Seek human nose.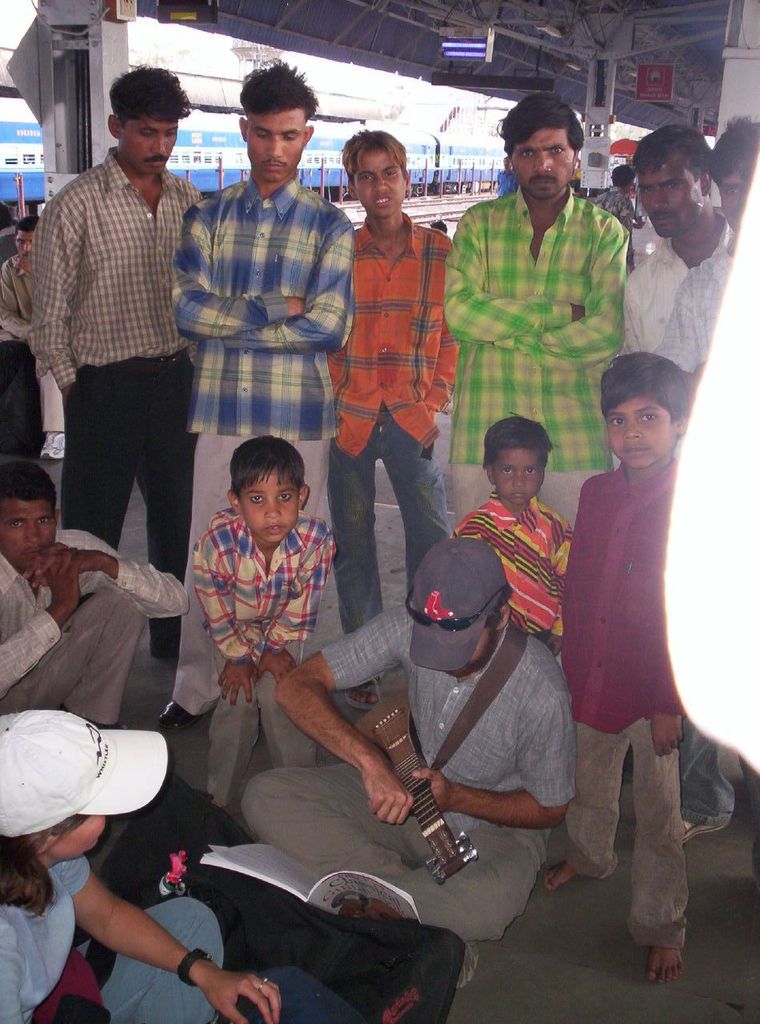
{"x1": 370, "y1": 173, "x2": 385, "y2": 194}.
